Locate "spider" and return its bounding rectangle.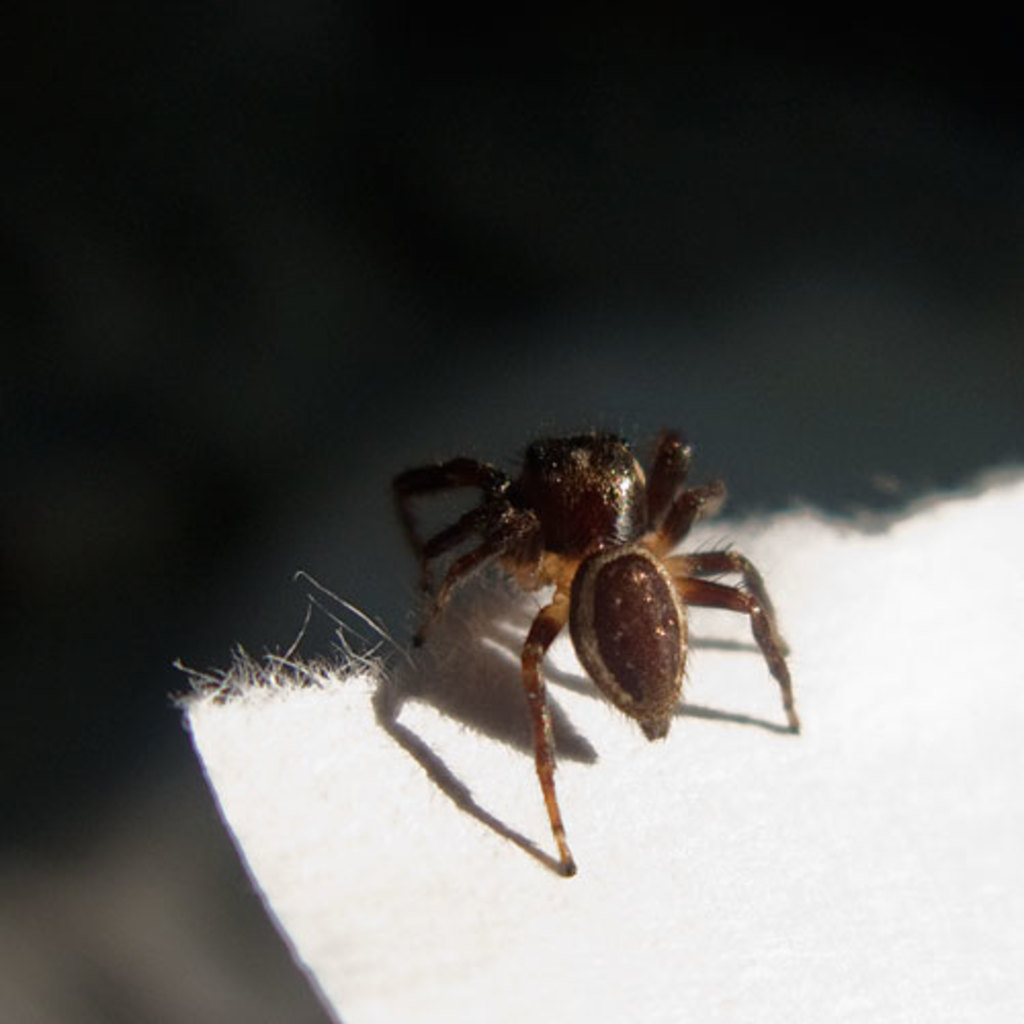
(x1=385, y1=420, x2=803, y2=874).
